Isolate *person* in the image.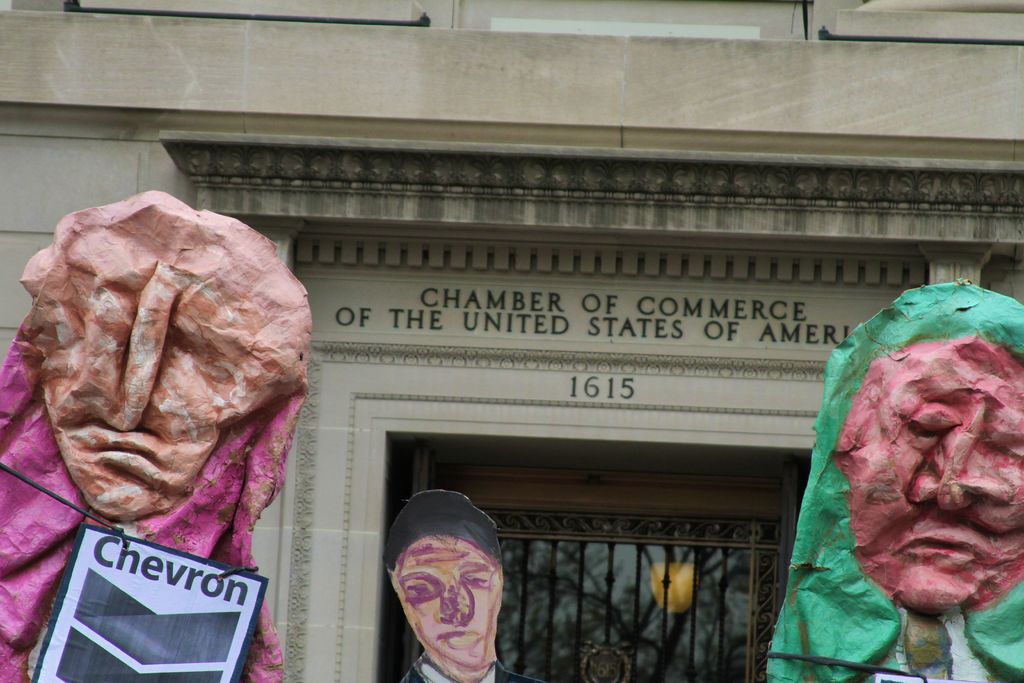
Isolated region: 380/490/536/682.
